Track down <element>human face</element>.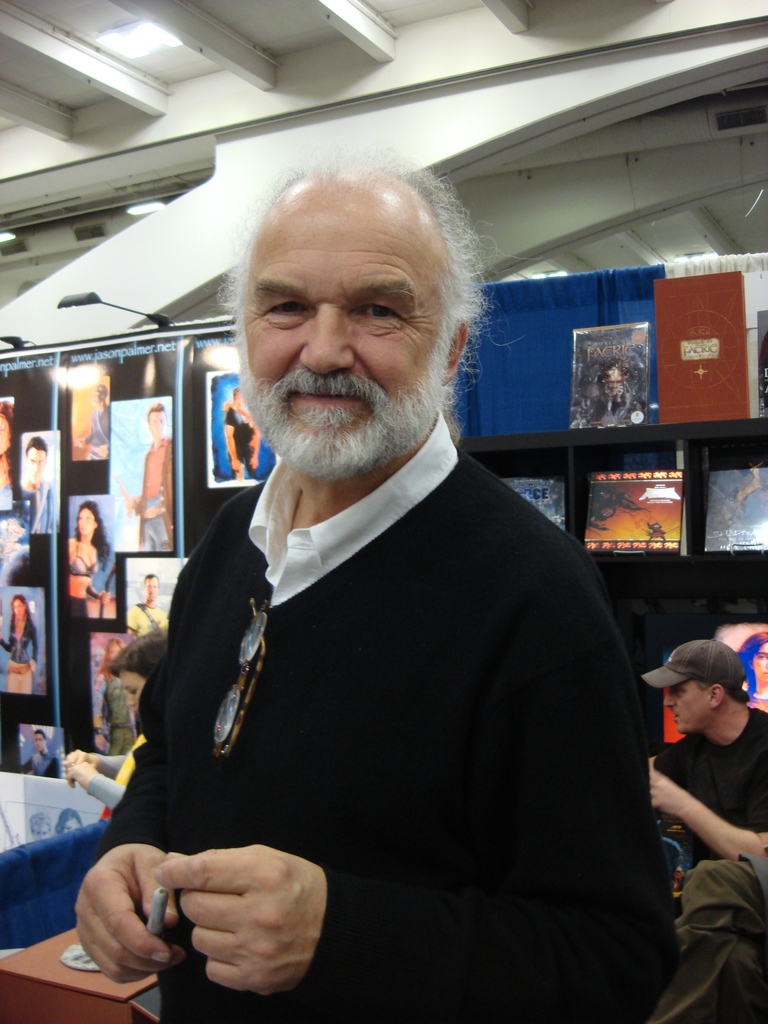
Tracked to {"left": 79, "top": 503, "right": 97, "bottom": 540}.
